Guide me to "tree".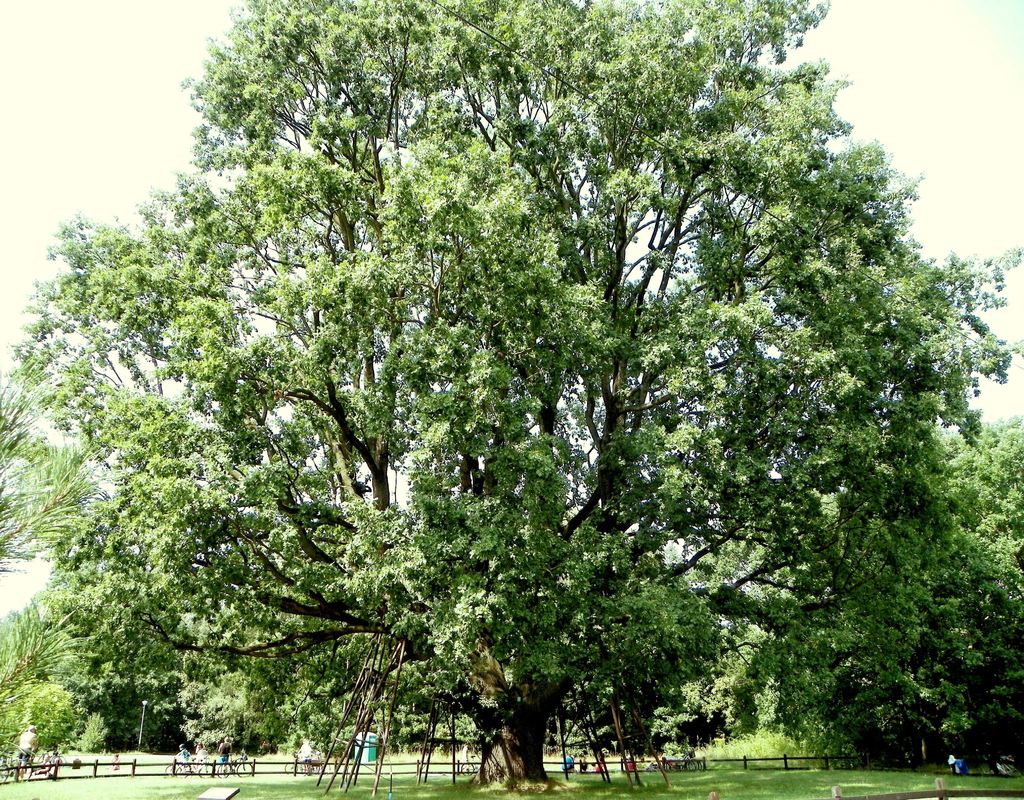
Guidance: select_region(0, 600, 84, 763).
